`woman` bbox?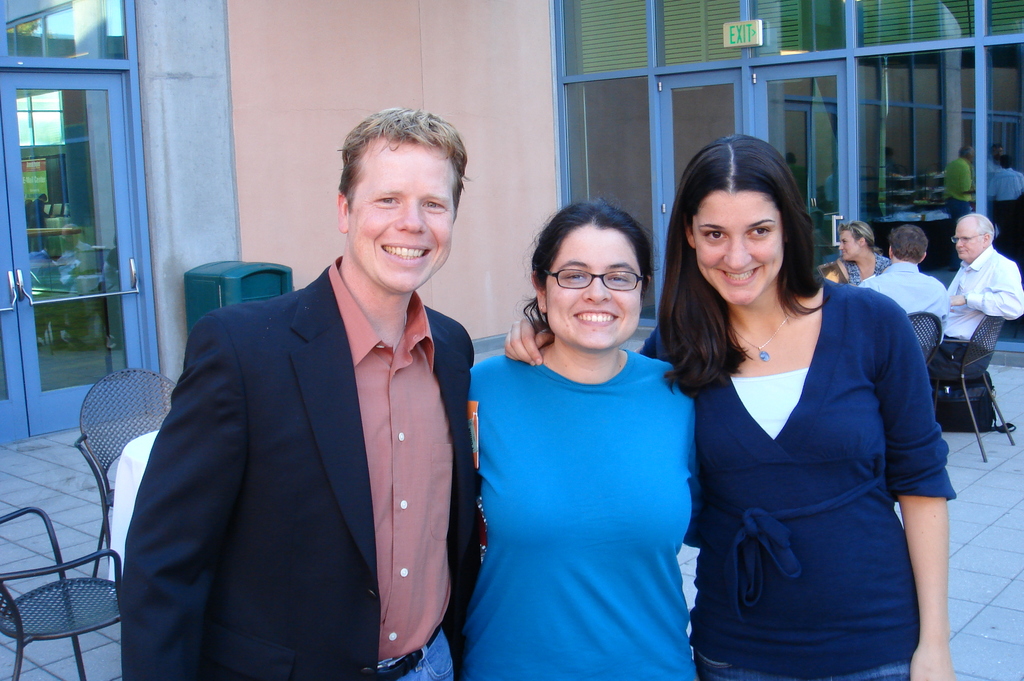
829 219 888 286
